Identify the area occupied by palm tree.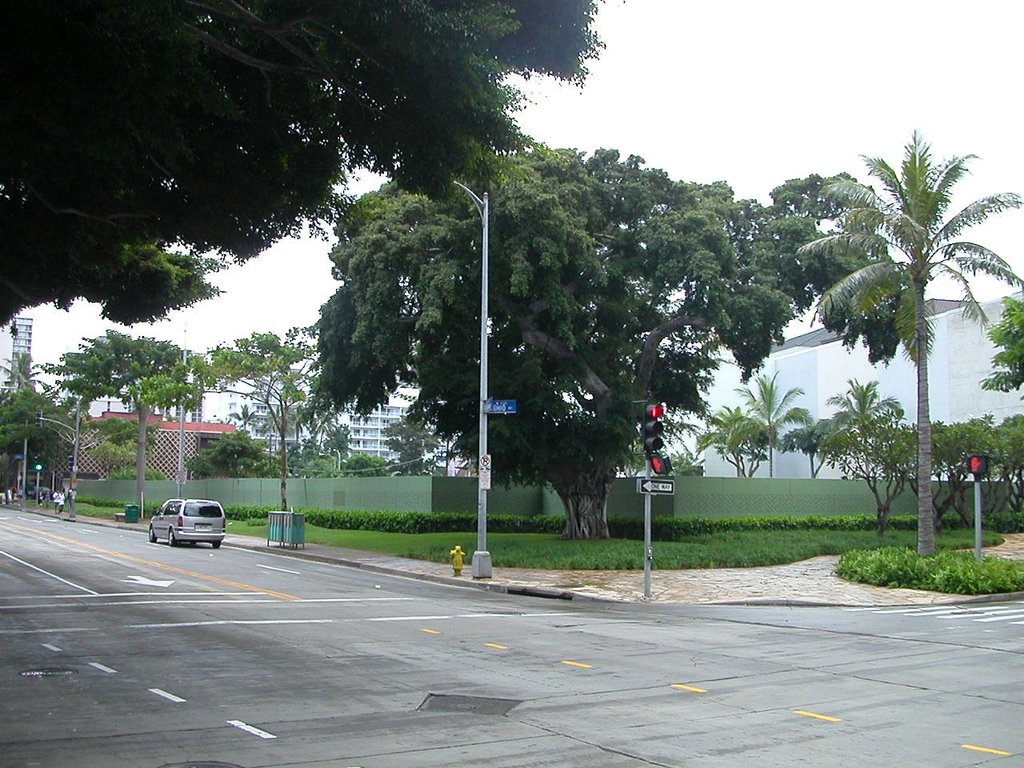
Area: 817/157/983/581.
